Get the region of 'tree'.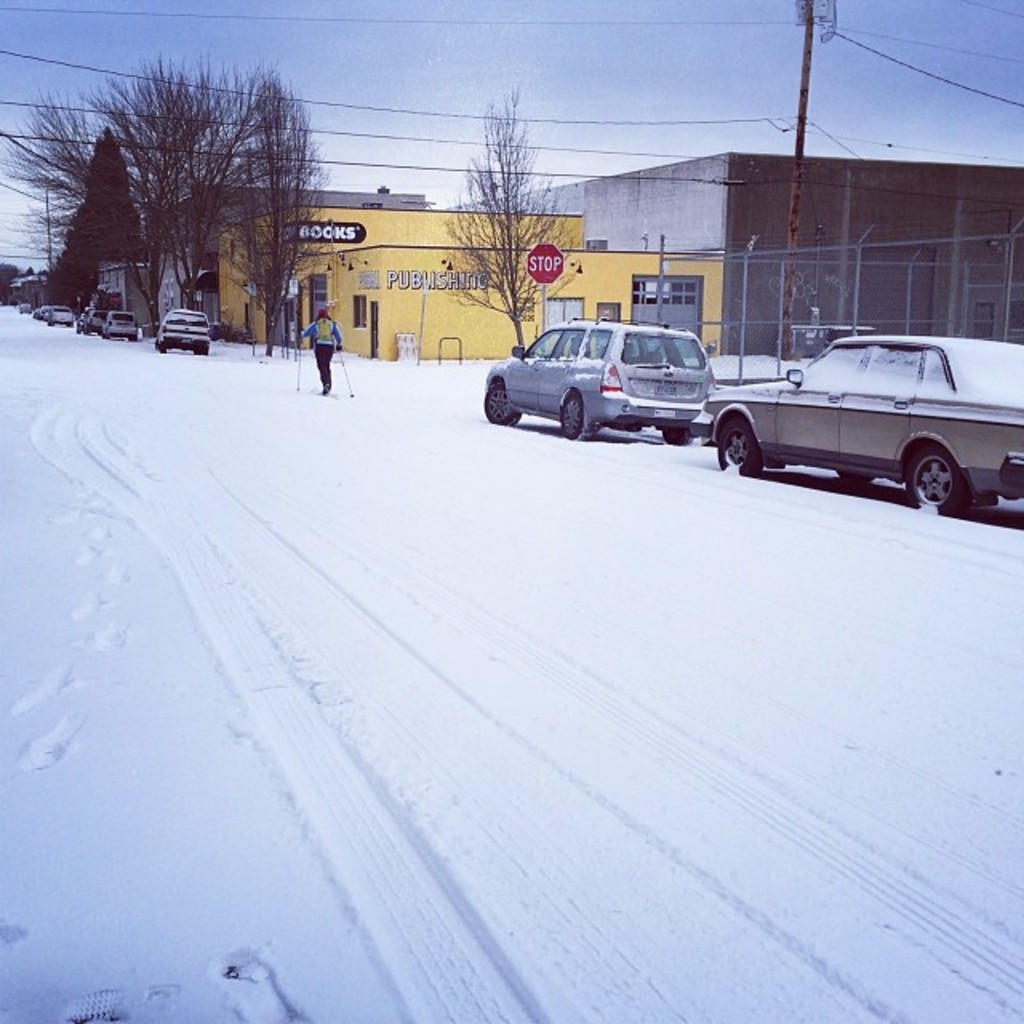
l=434, t=80, r=582, b=352.
